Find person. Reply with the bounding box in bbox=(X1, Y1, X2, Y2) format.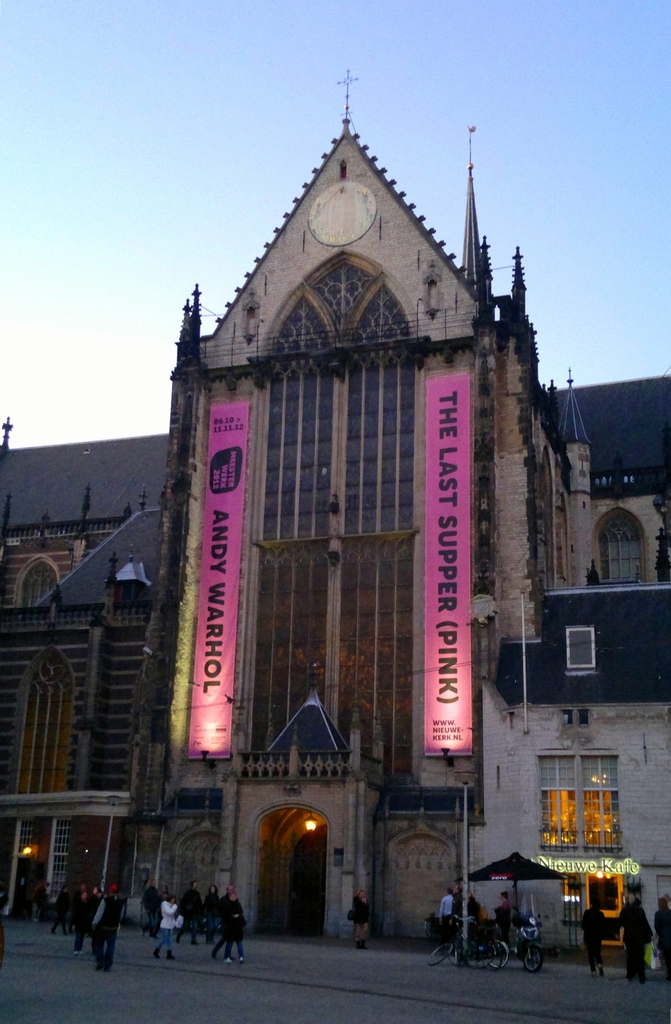
bbox=(154, 893, 178, 960).
